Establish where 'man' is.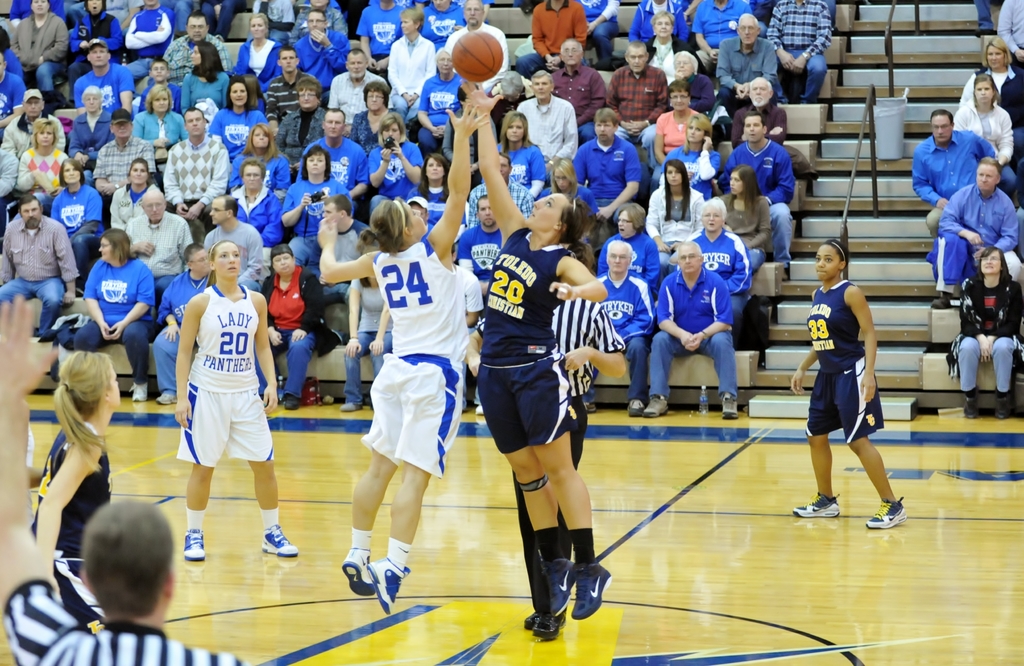
Established at (left=0, top=292, right=250, bottom=665).
